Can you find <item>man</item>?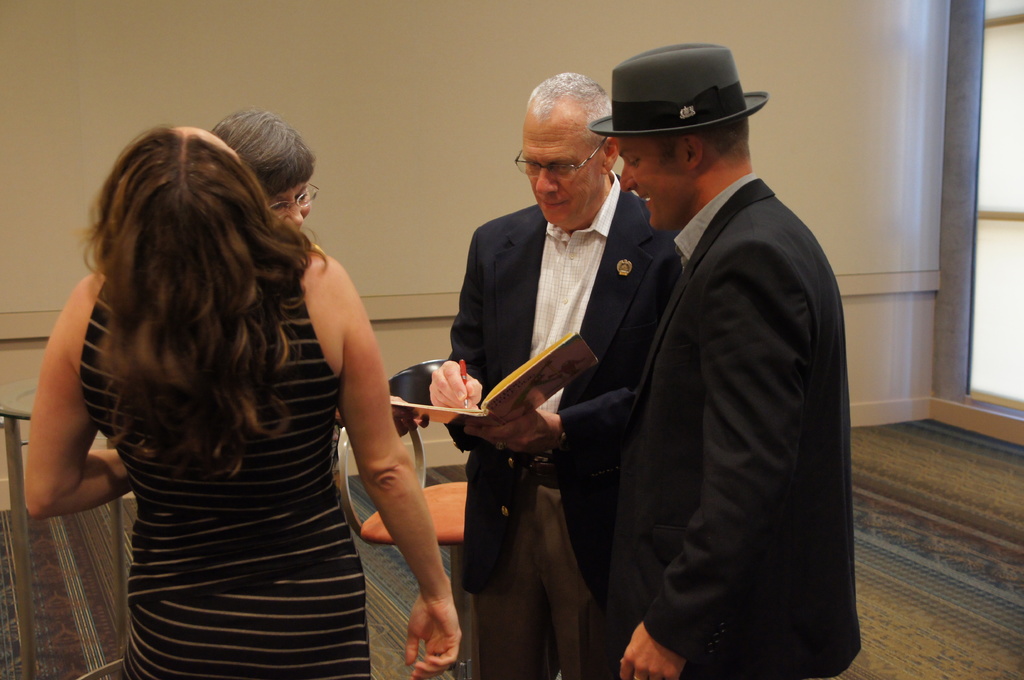
Yes, bounding box: select_region(428, 70, 679, 679).
